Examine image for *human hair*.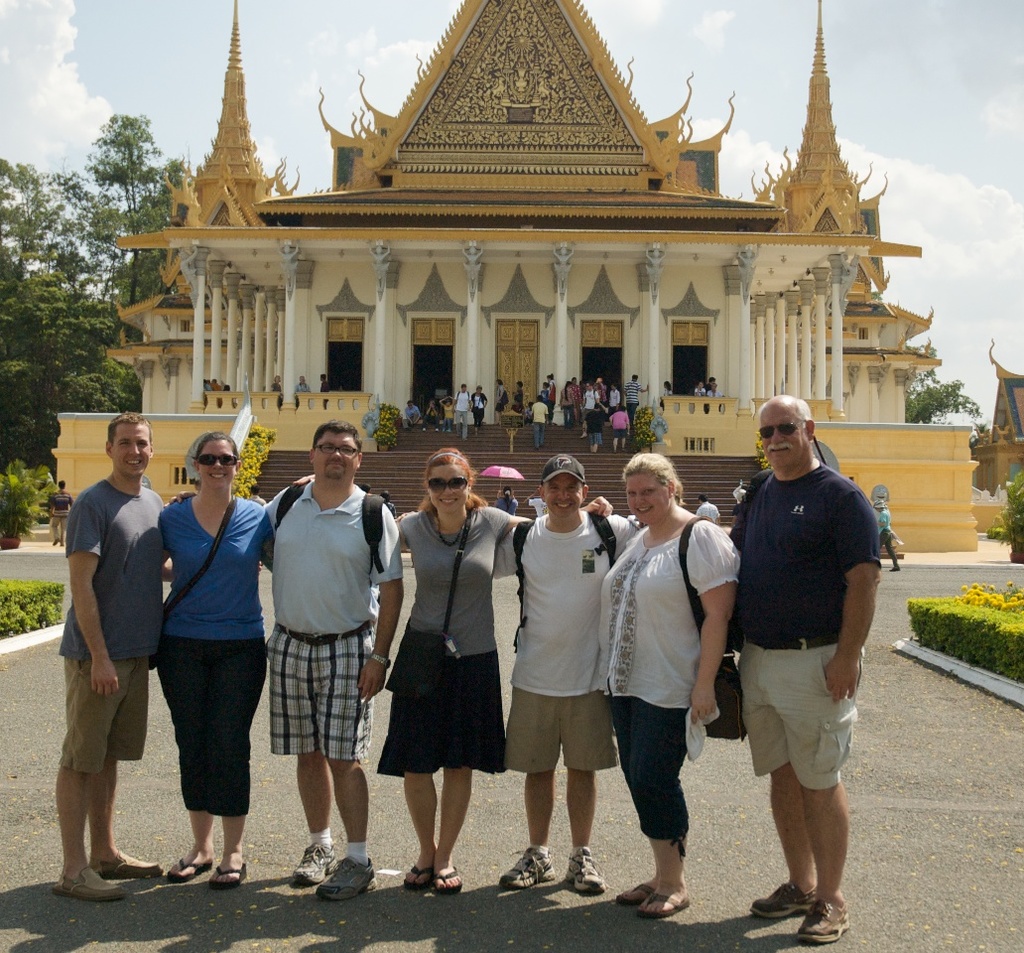
Examination result: bbox=[202, 376, 207, 383].
